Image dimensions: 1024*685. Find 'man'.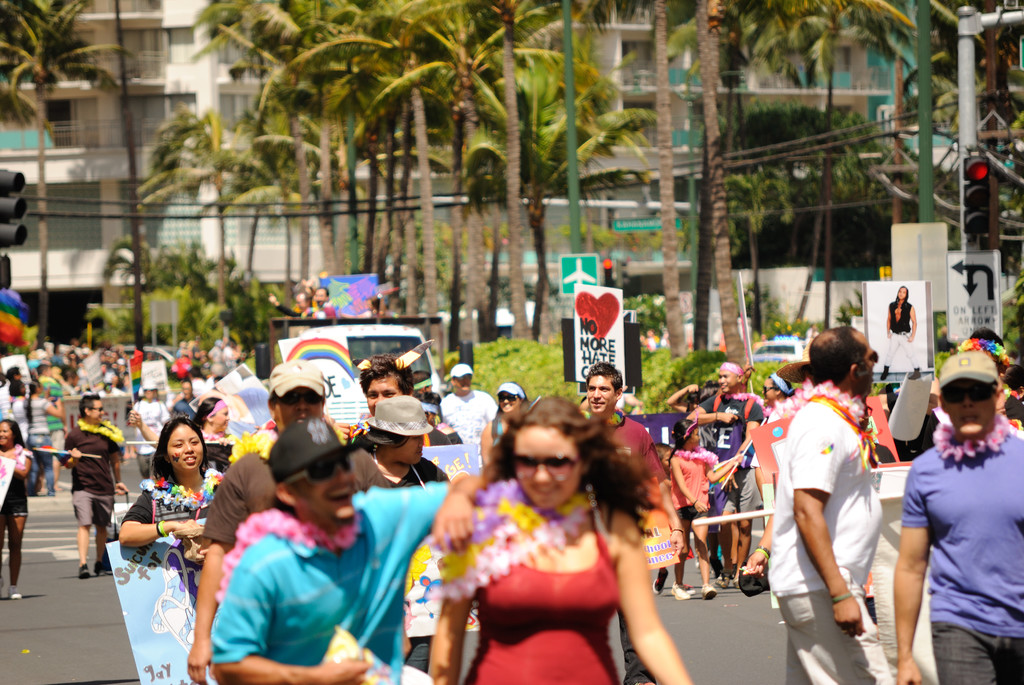
BBox(358, 294, 397, 319).
